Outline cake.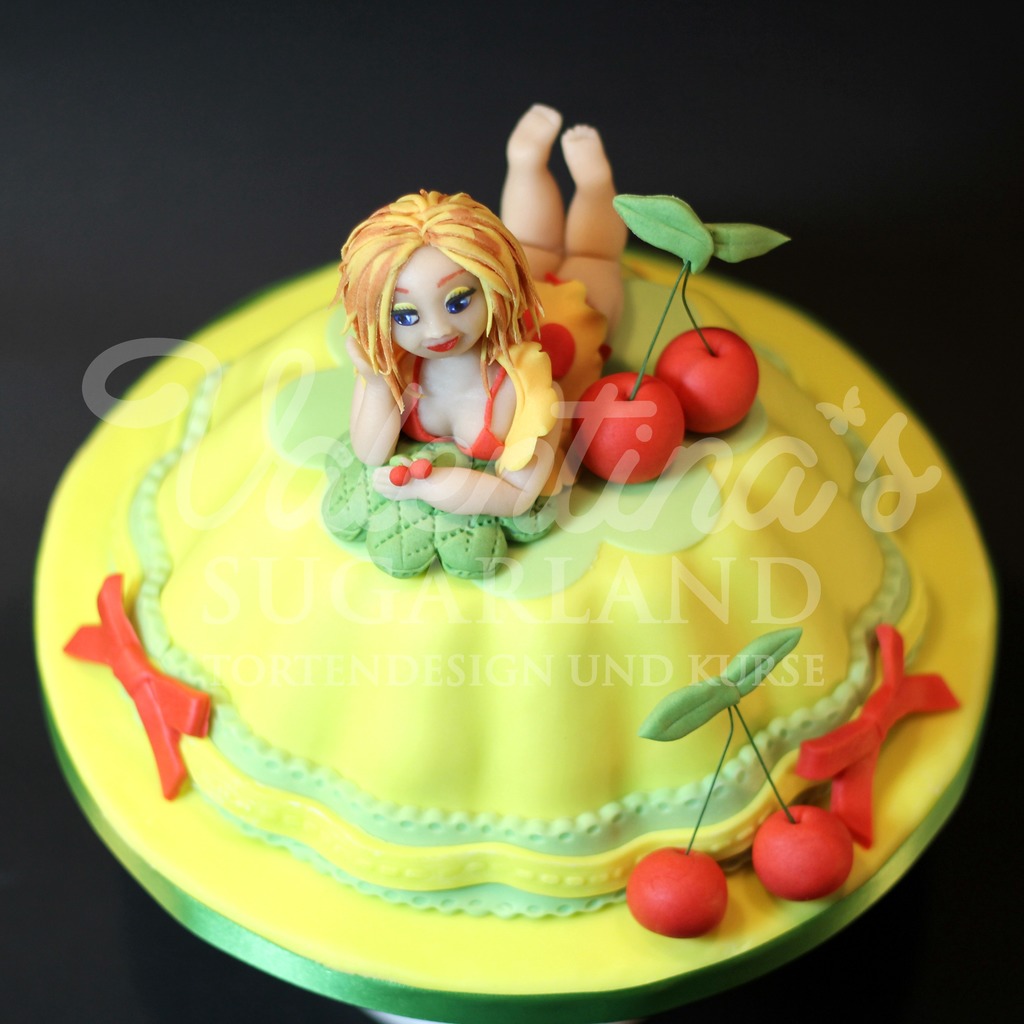
Outline: 34,266,996,1023.
